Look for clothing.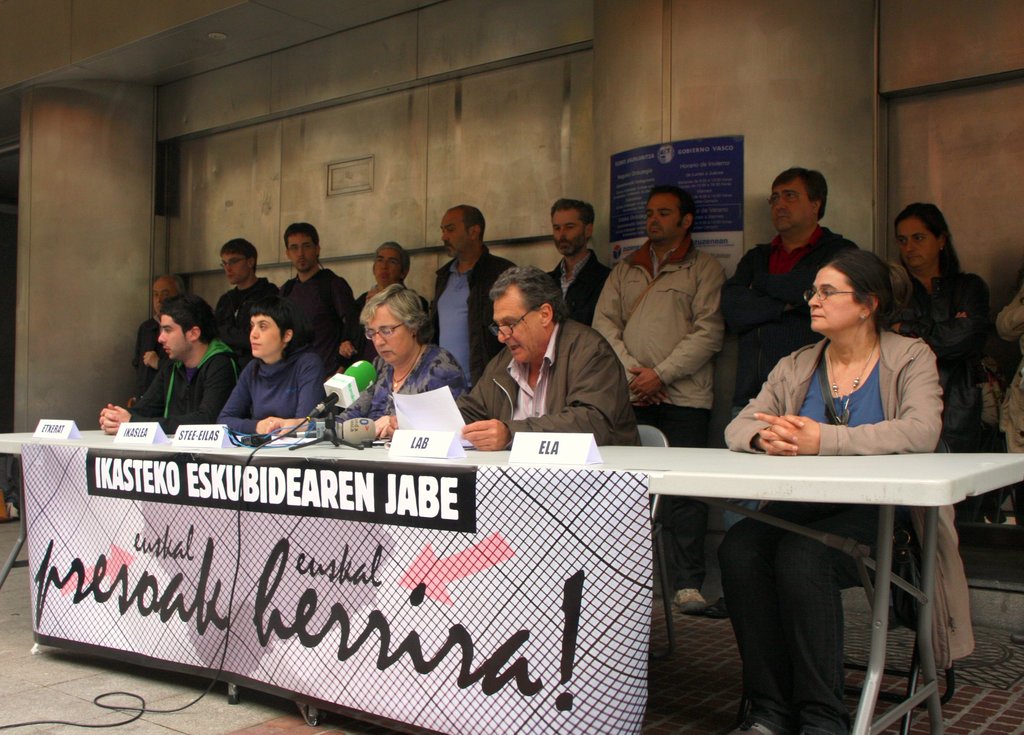
Found: box=[591, 254, 740, 584].
